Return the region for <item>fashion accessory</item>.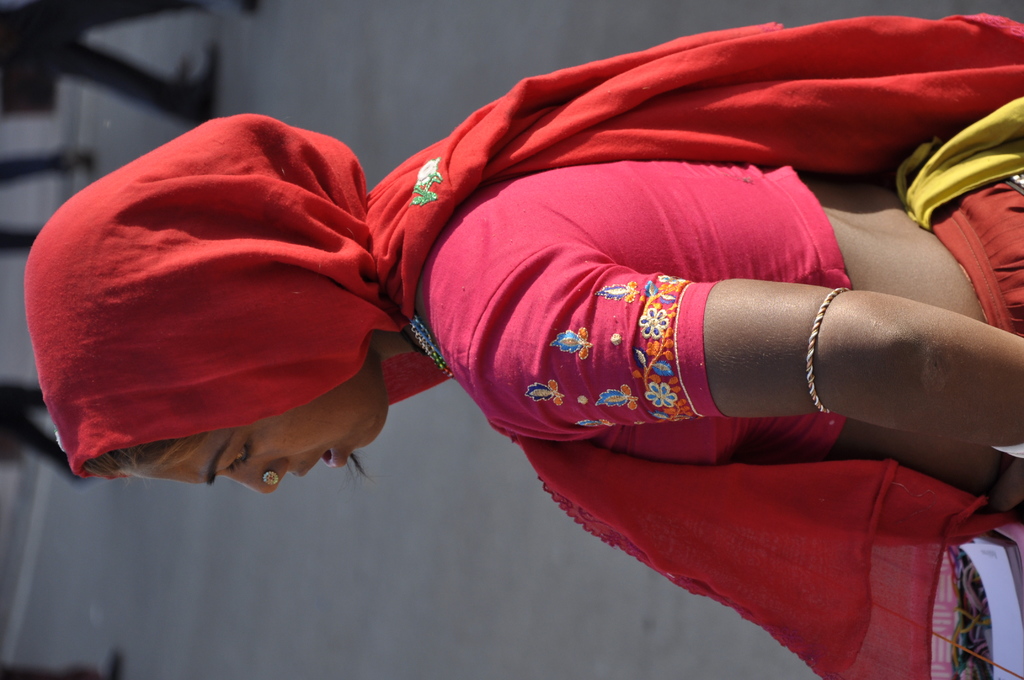
pyautogui.locateOnScreen(804, 284, 849, 416).
